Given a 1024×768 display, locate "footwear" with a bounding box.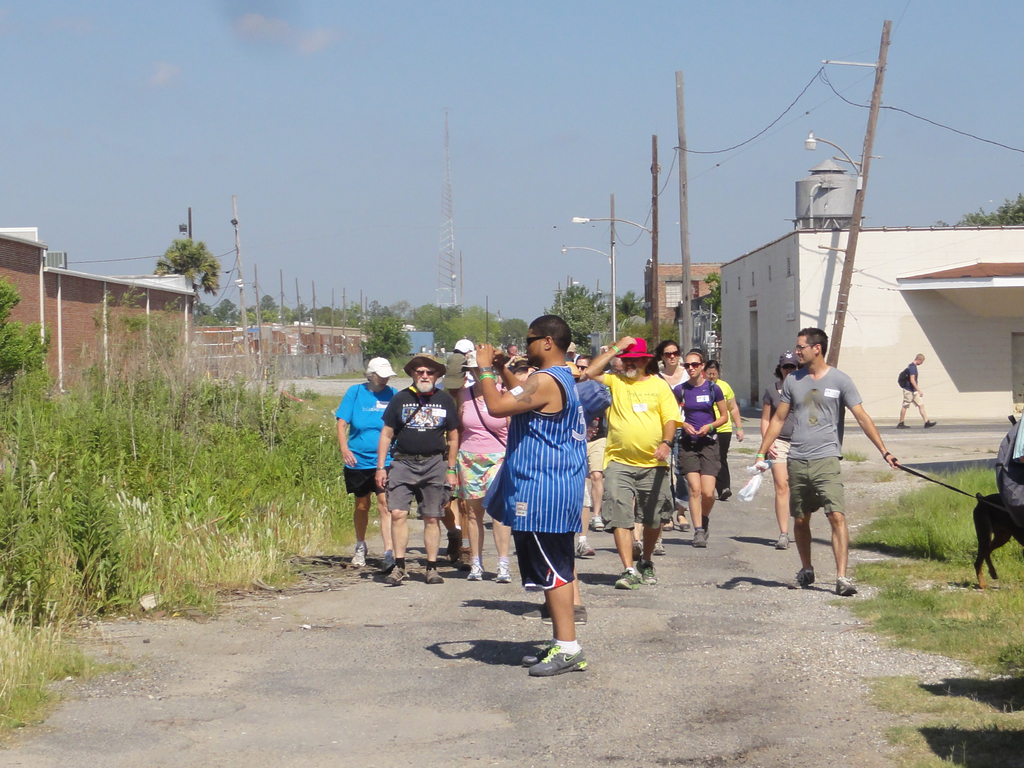
Located: [left=348, top=541, right=367, bottom=570].
